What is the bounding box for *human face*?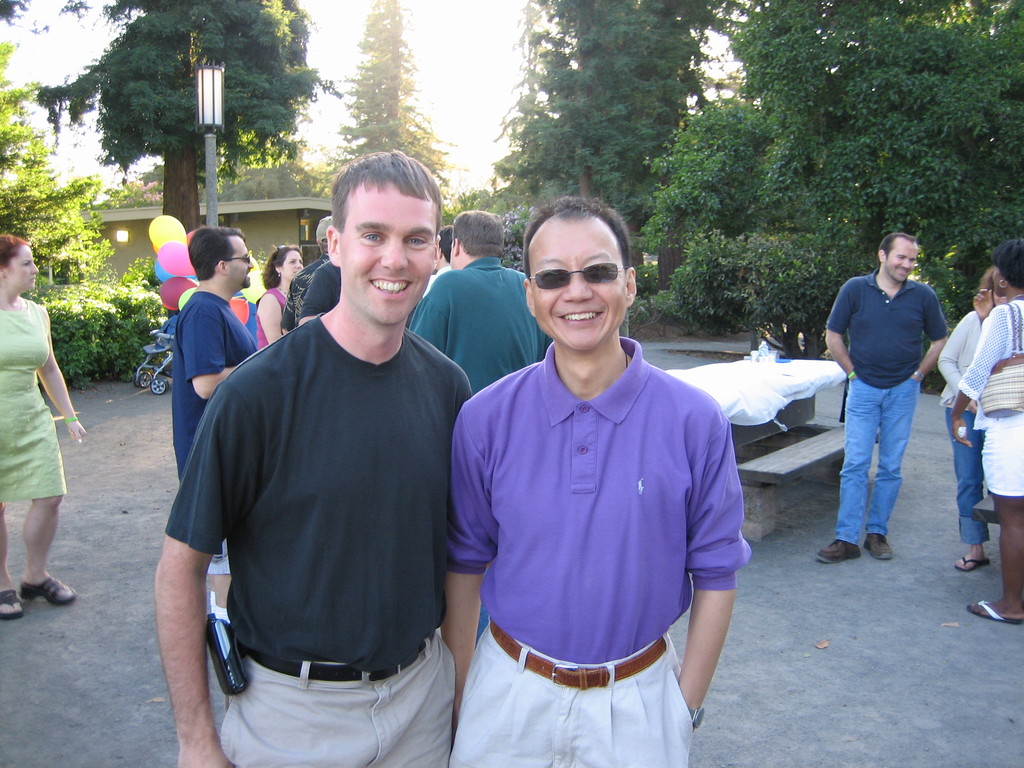
{"left": 529, "top": 229, "right": 629, "bottom": 352}.
